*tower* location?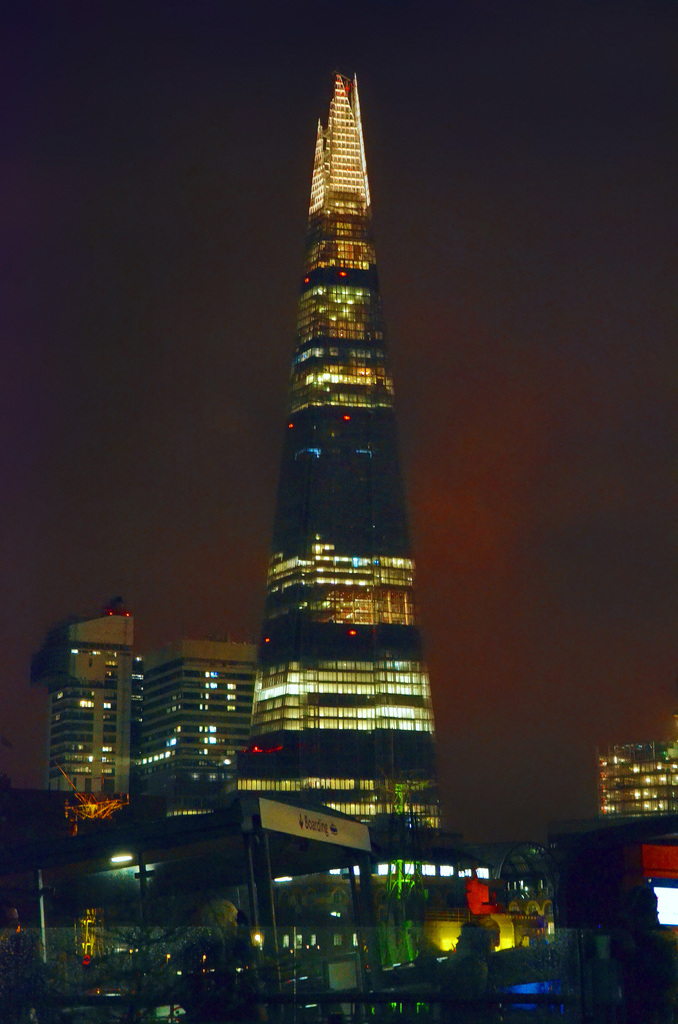
crop(593, 731, 677, 827)
